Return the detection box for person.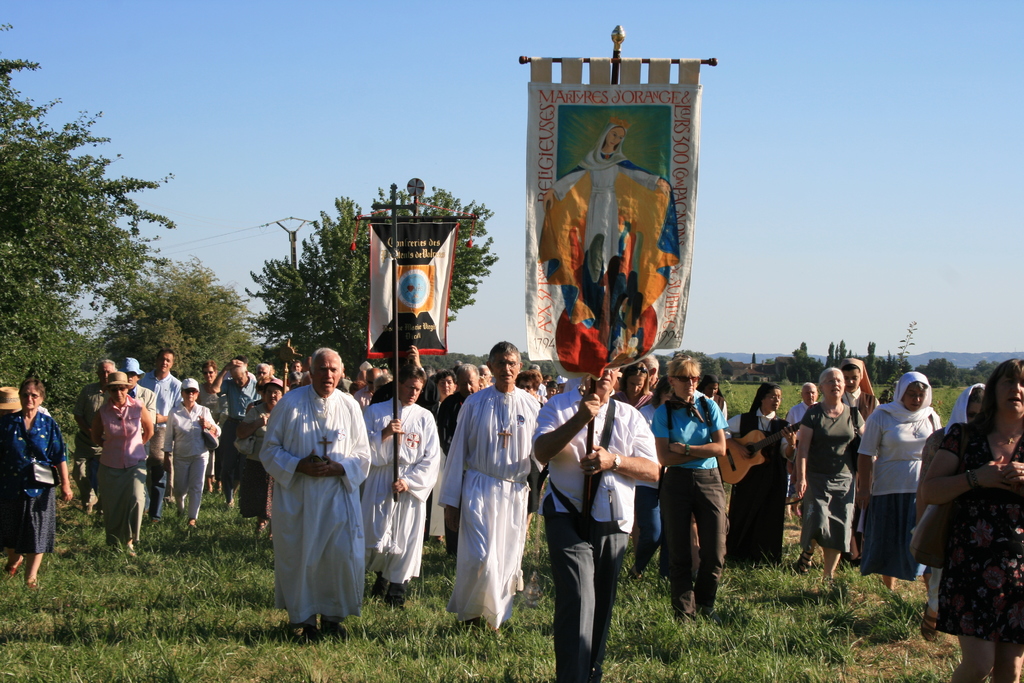
858 368 938 583.
